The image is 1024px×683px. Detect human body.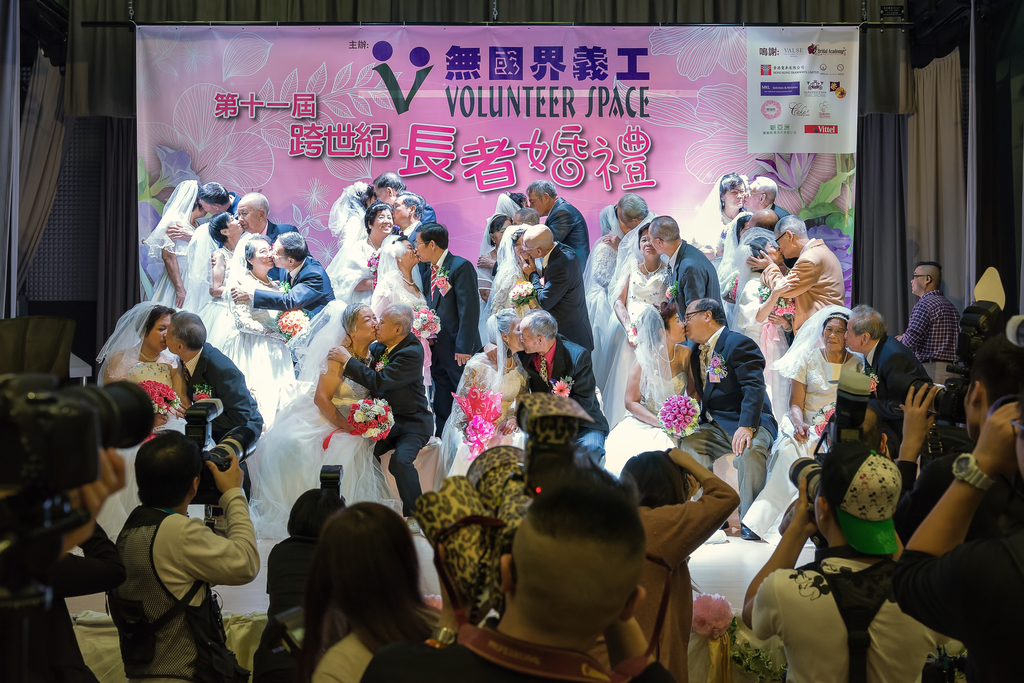
Detection: [left=745, top=211, right=847, bottom=333].
